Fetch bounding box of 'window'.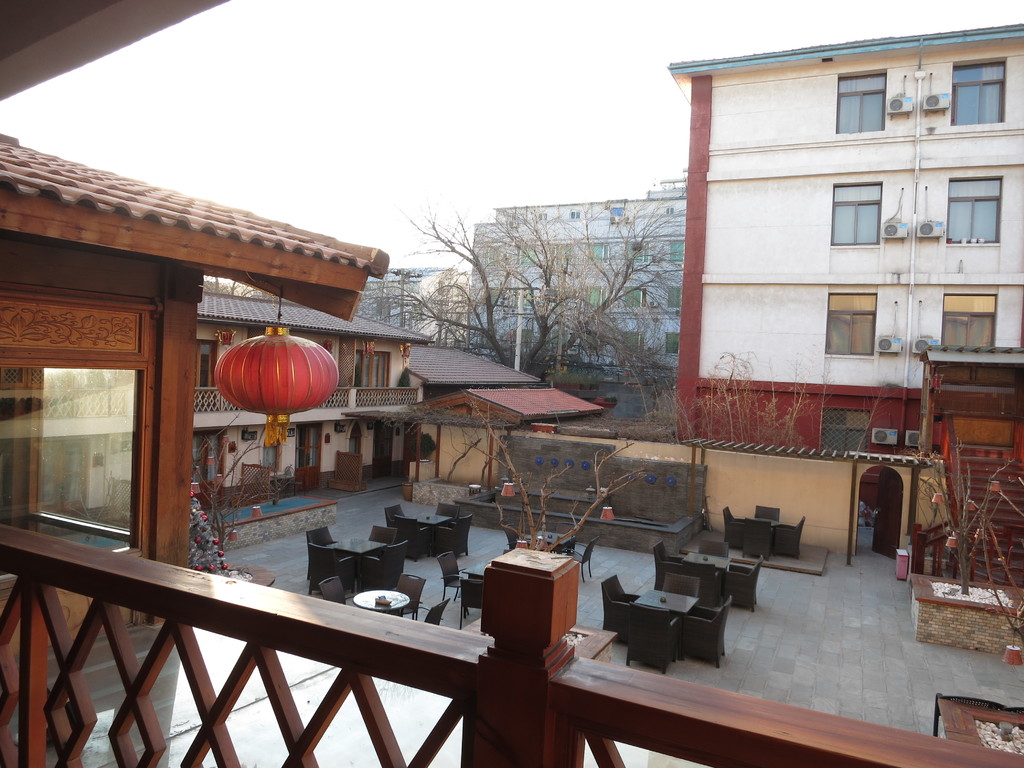
Bbox: box(824, 294, 882, 357).
